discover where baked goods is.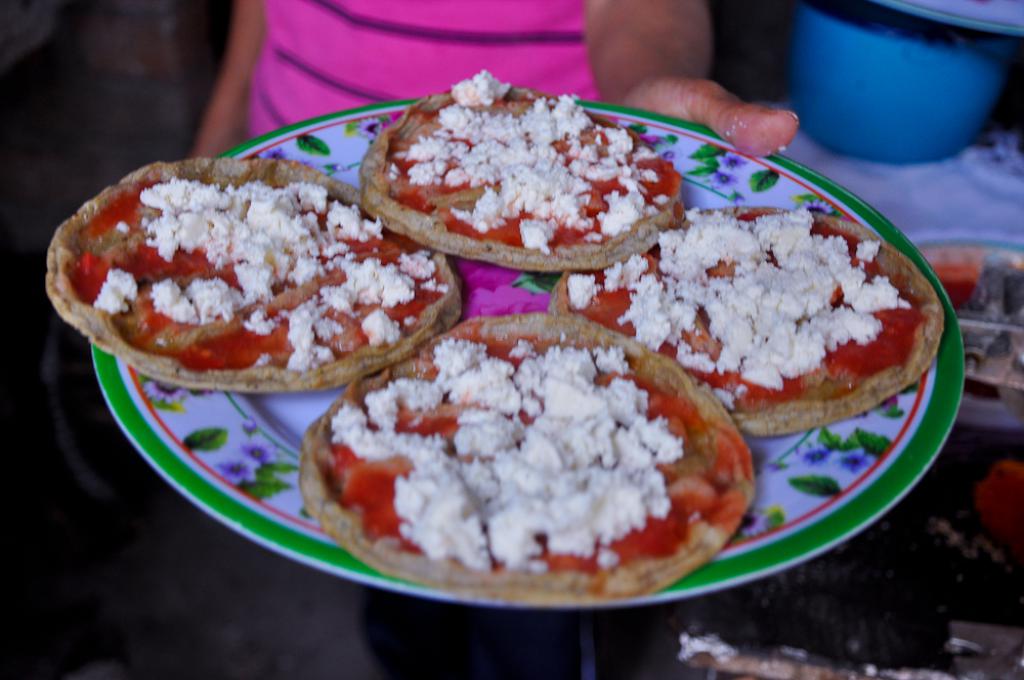
Discovered at select_region(300, 309, 757, 602).
